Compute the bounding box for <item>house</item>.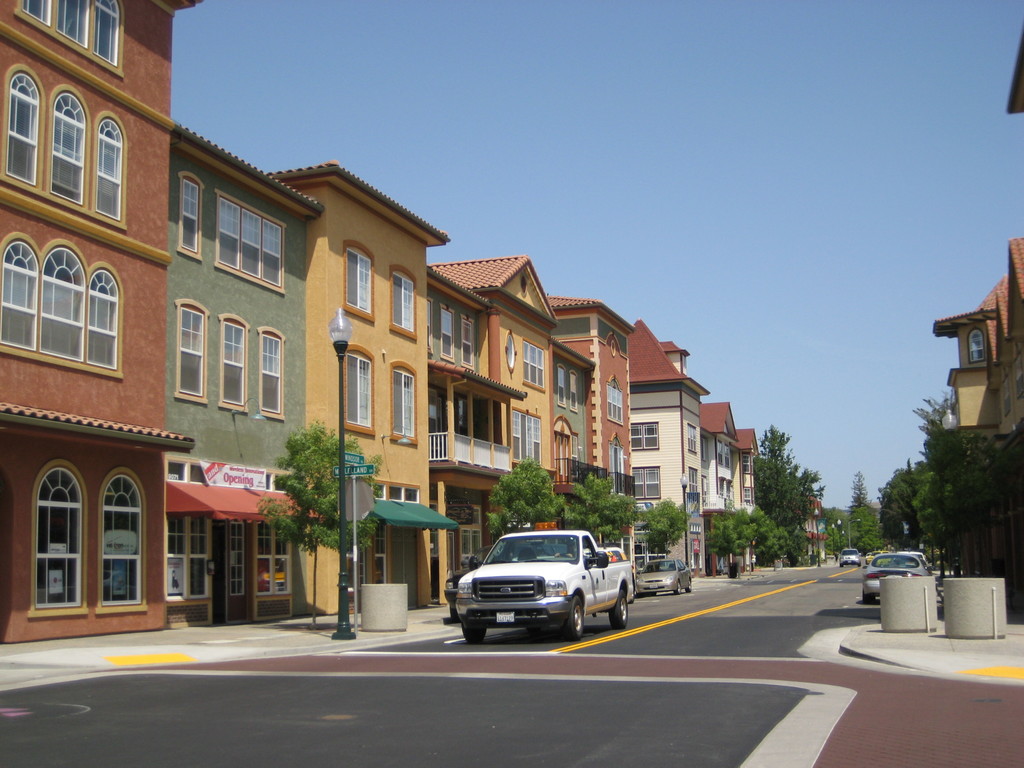
536,302,633,543.
